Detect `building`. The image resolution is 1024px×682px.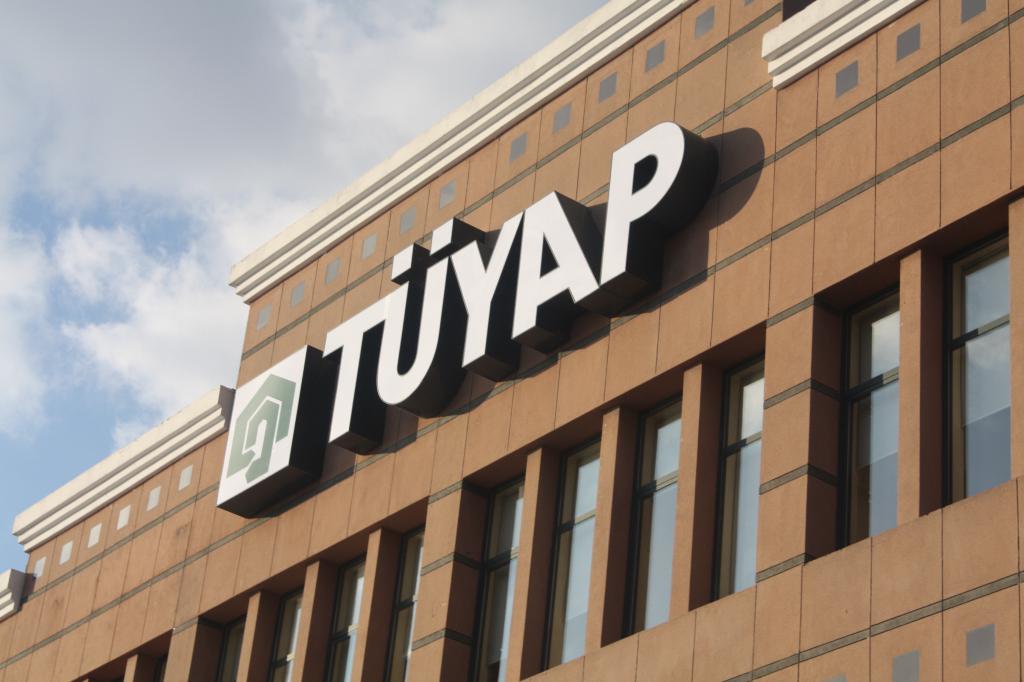
x1=0 y1=0 x2=1022 y2=681.
